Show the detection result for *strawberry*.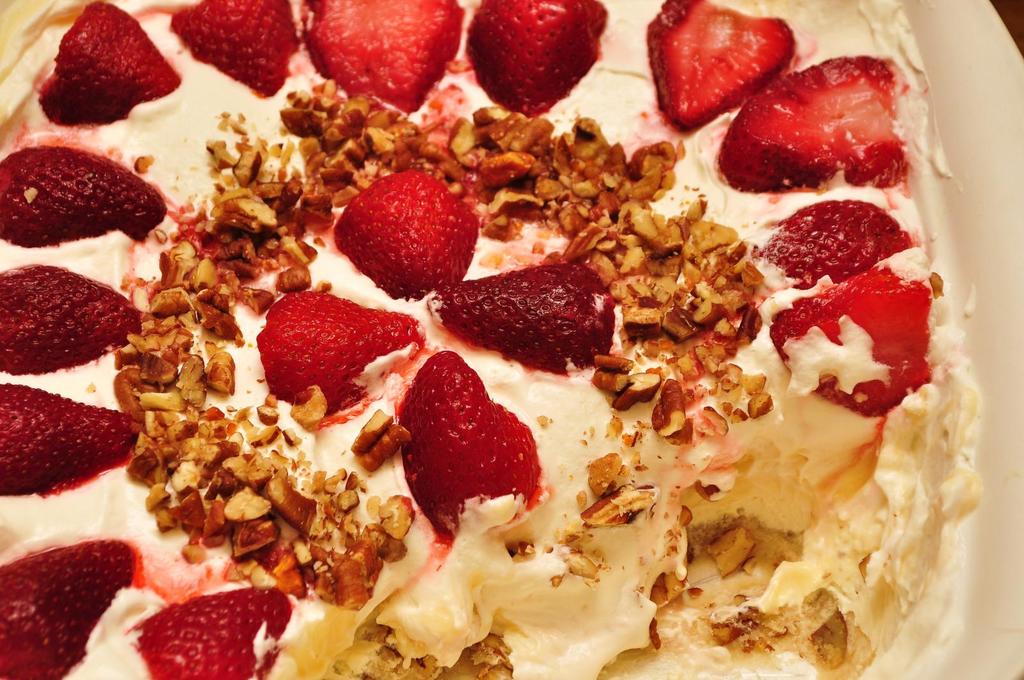
467,0,612,112.
